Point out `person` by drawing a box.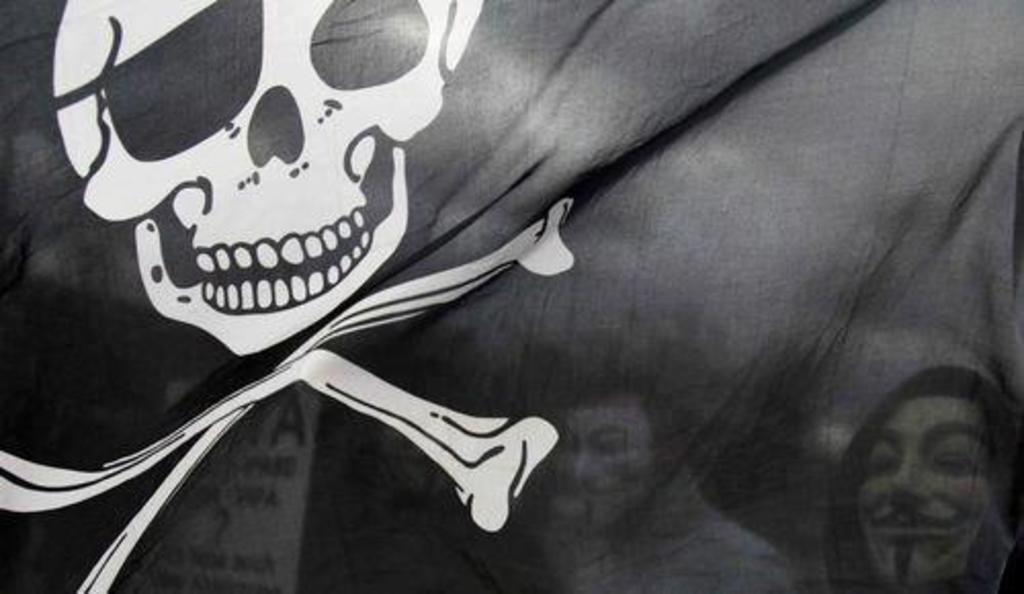
<bbox>801, 320, 1012, 590</bbox>.
